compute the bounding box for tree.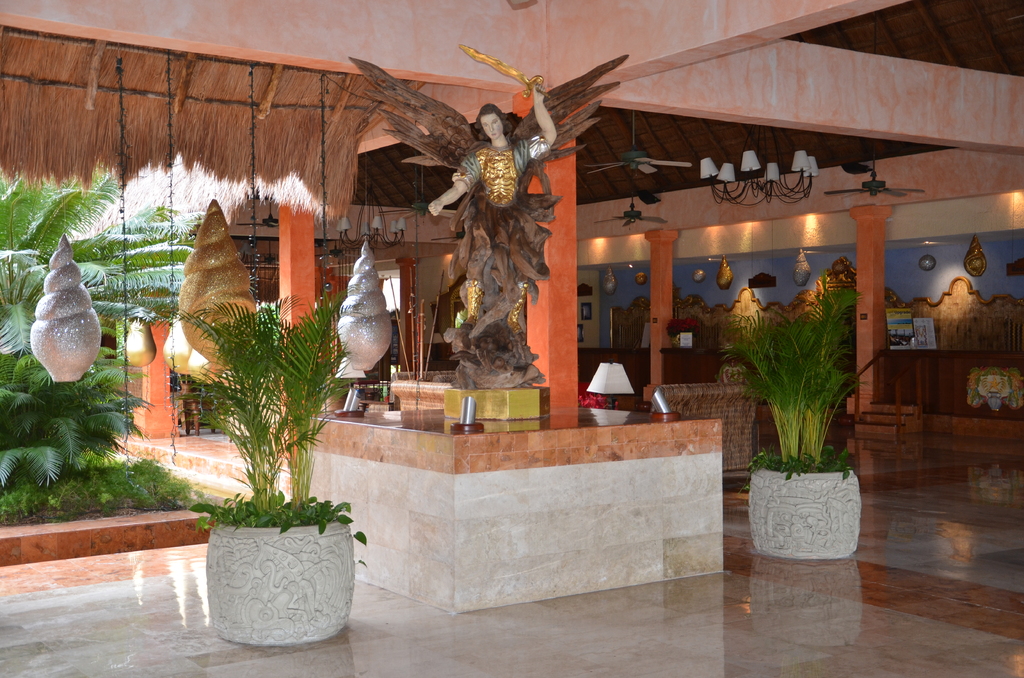
(0, 166, 207, 502).
